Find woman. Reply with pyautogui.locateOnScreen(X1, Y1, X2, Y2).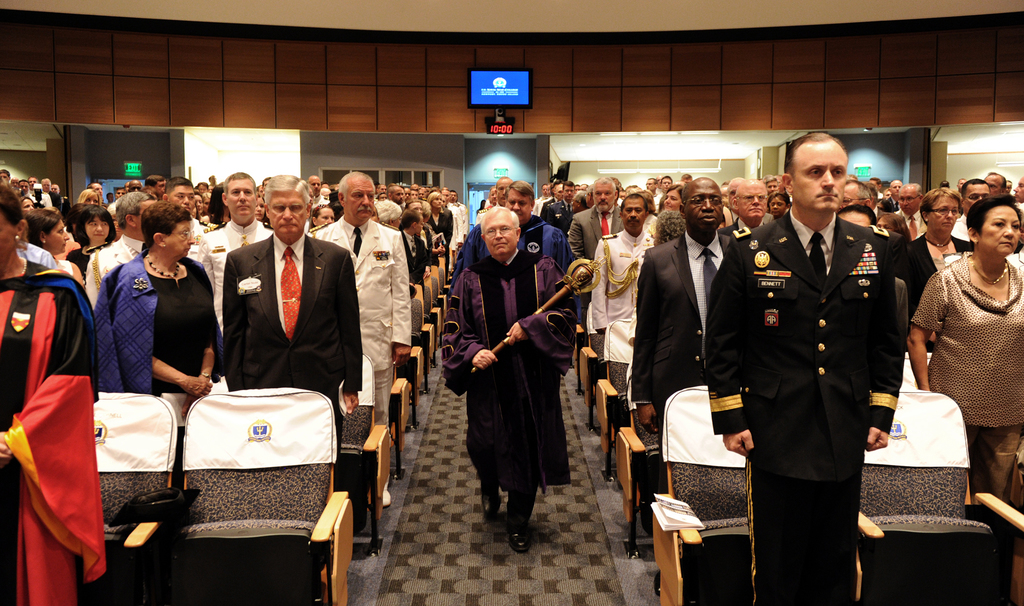
pyautogui.locateOnScreen(663, 186, 683, 211).
